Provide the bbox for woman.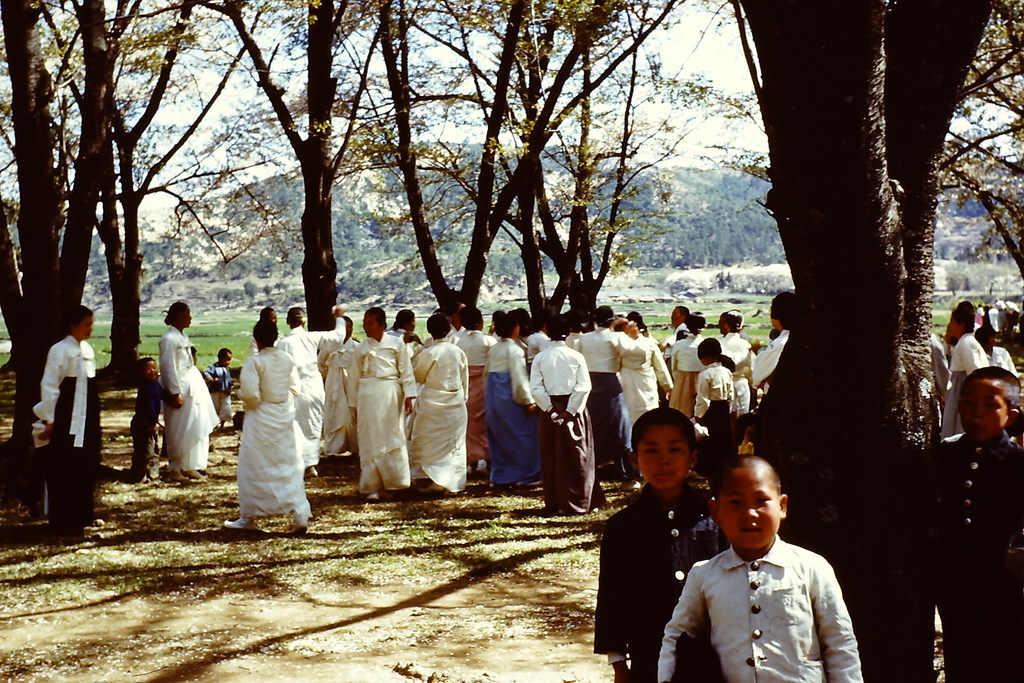
(35,312,109,543).
